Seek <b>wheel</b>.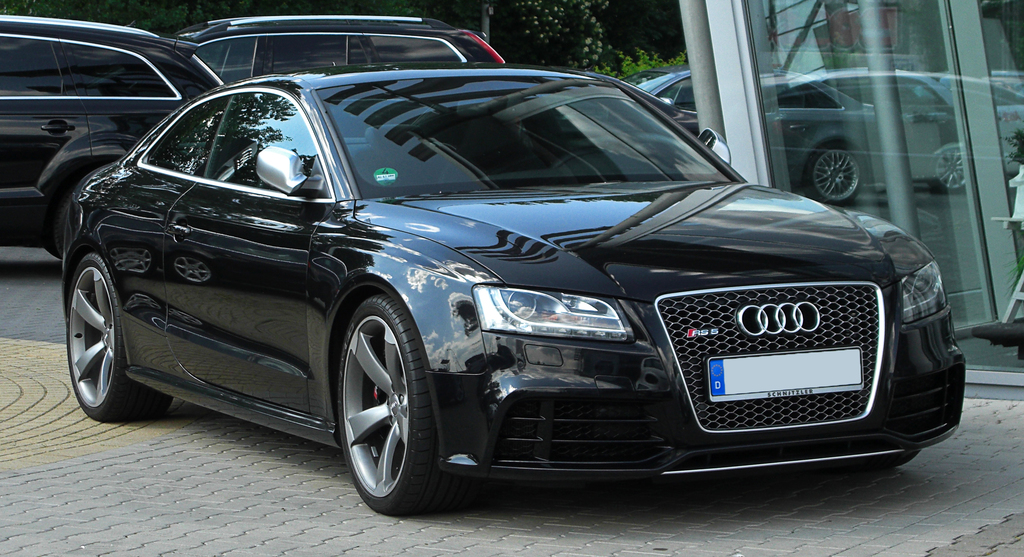
67/254/172/426.
